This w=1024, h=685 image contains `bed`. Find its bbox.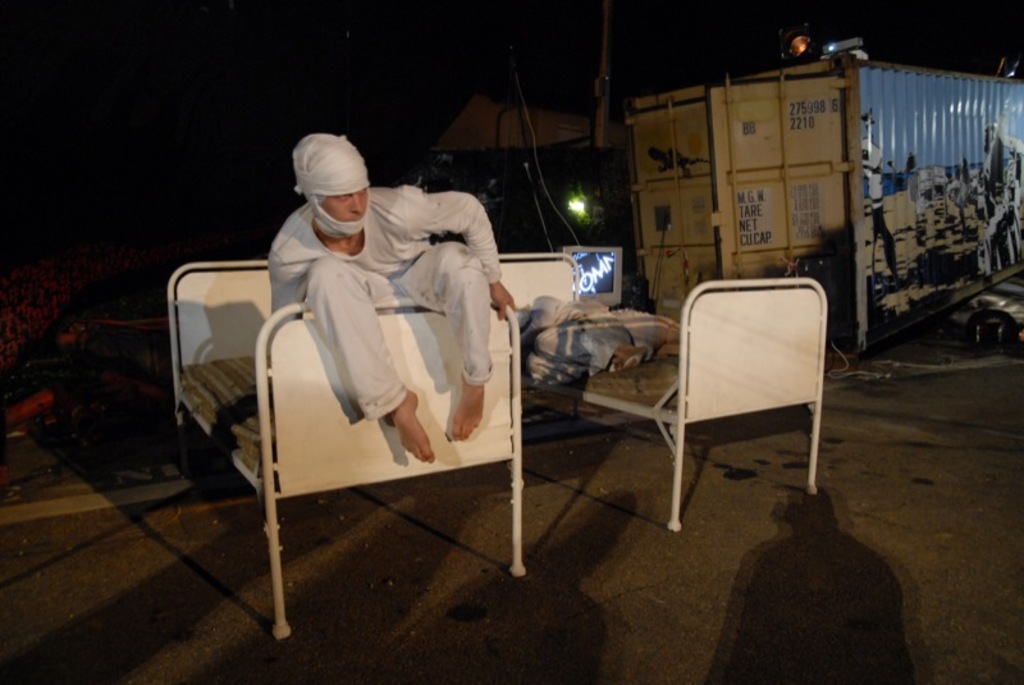
bbox(174, 256, 531, 643).
